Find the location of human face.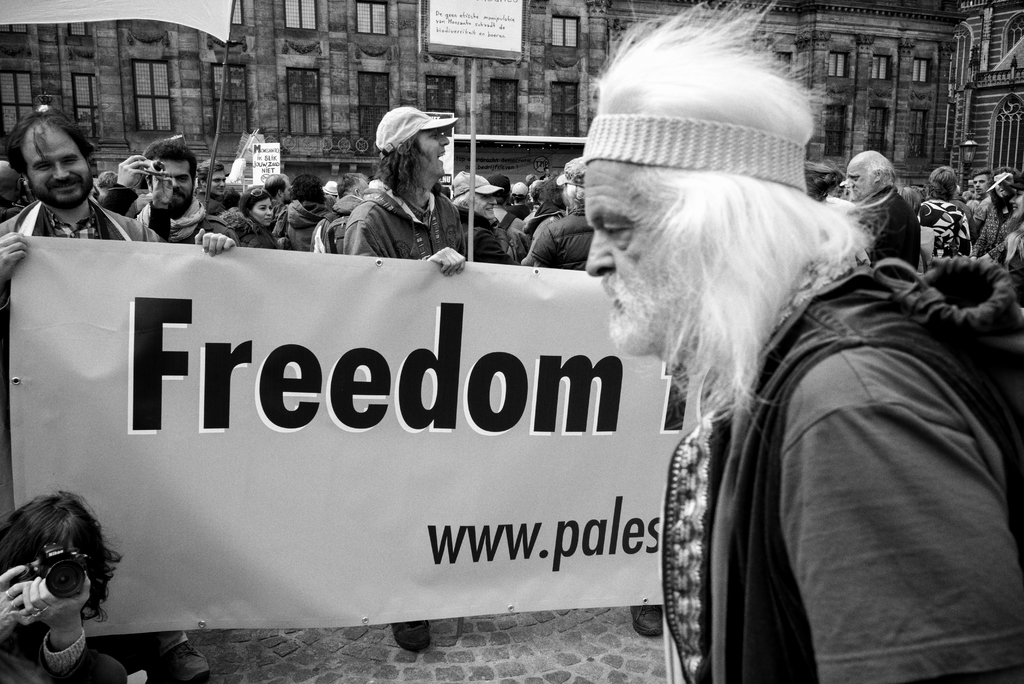
Location: box(584, 152, 652, 305).
